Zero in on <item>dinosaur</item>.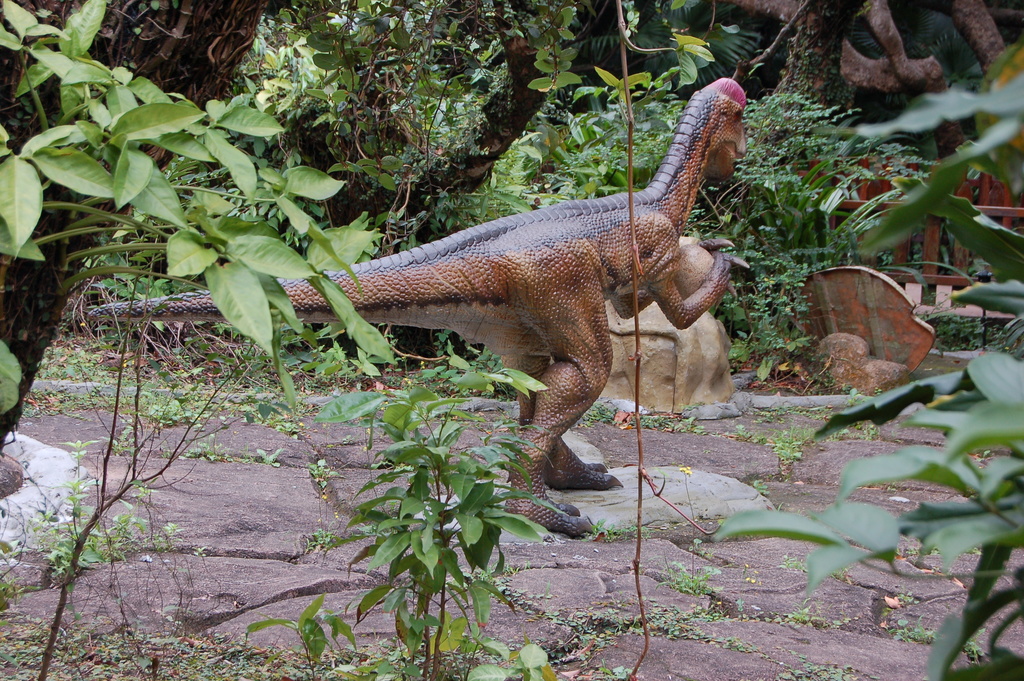
Zeroed in: 696:0:1012:174.
